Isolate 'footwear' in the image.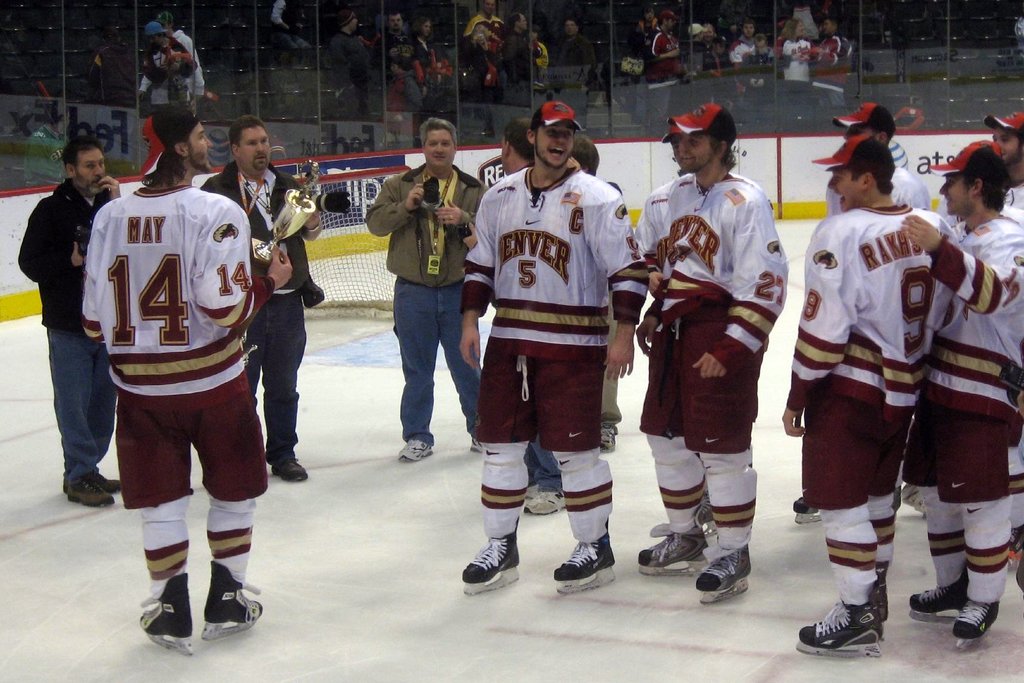
Isolated region: 598:425:616:453.
